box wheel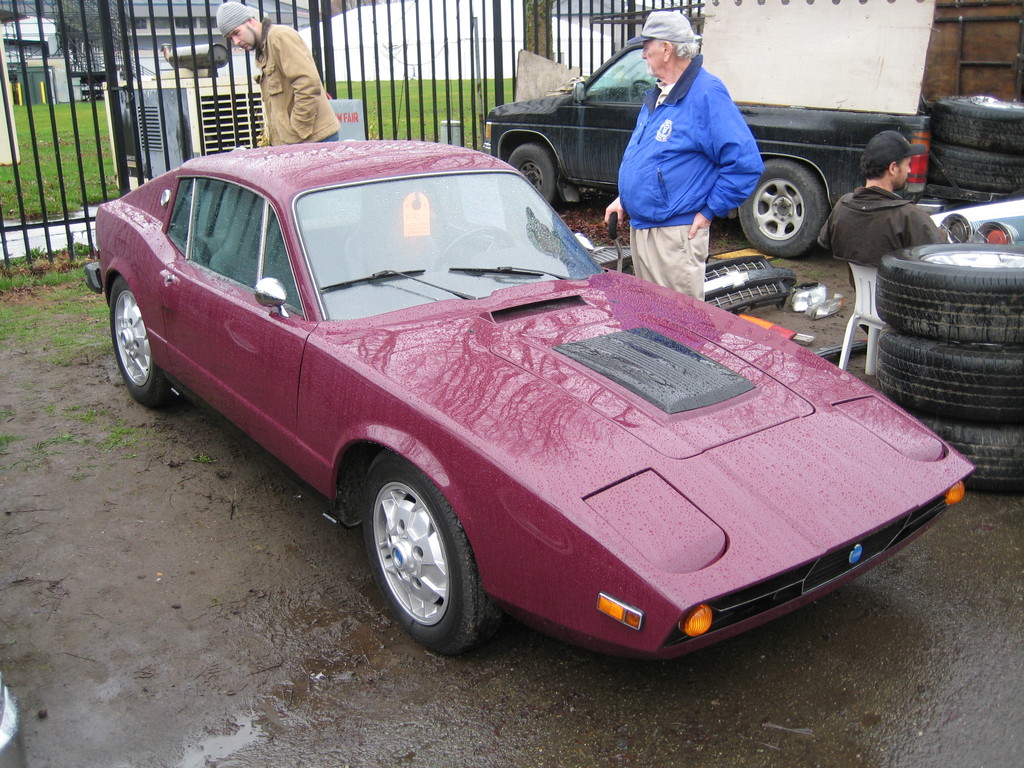
[504,140,567,212]
